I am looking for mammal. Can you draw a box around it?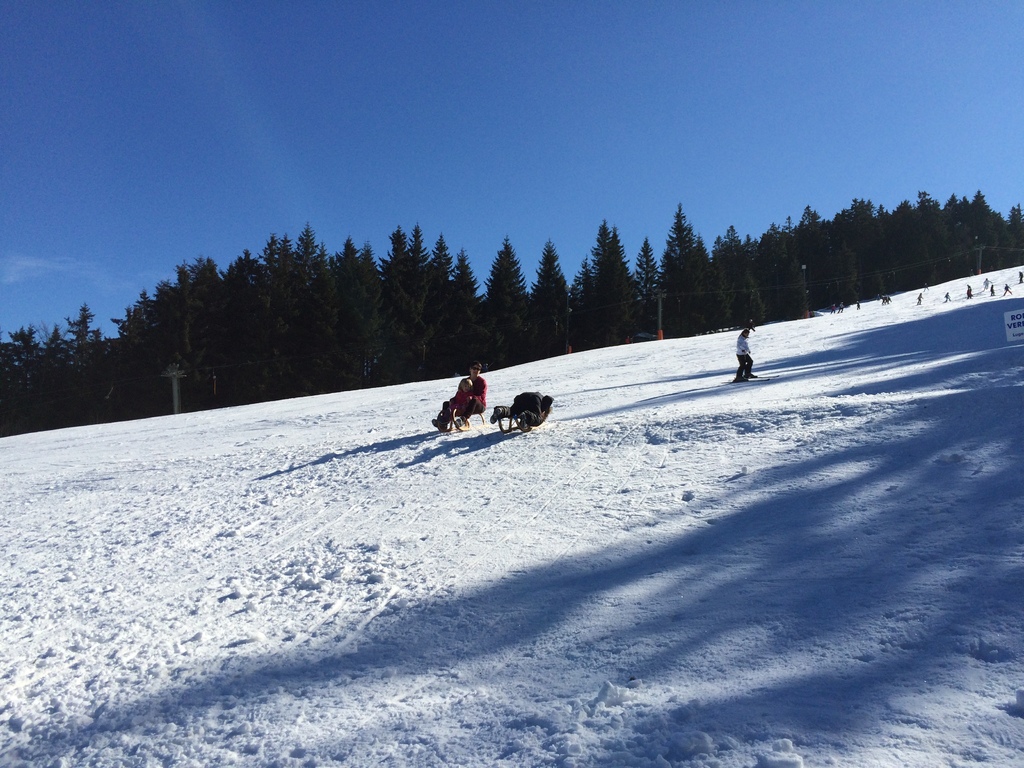
Sure, the bounding box is 488,388,548,432.
